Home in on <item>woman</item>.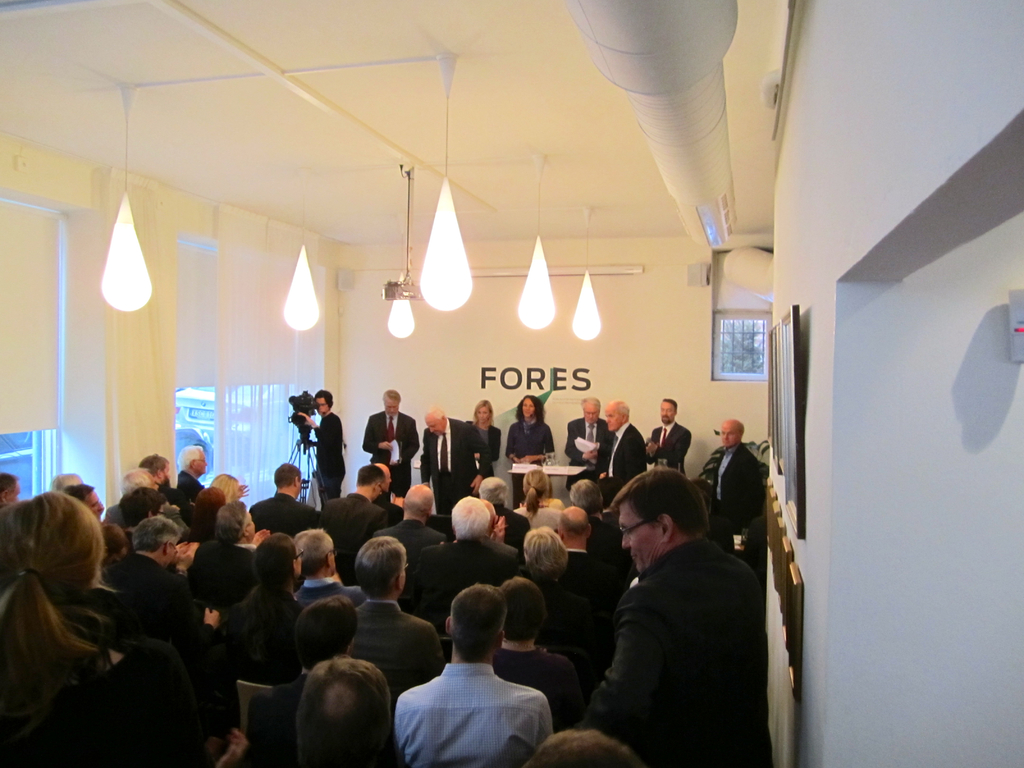
Homed in at Rect(210, 474, 239, 505).
